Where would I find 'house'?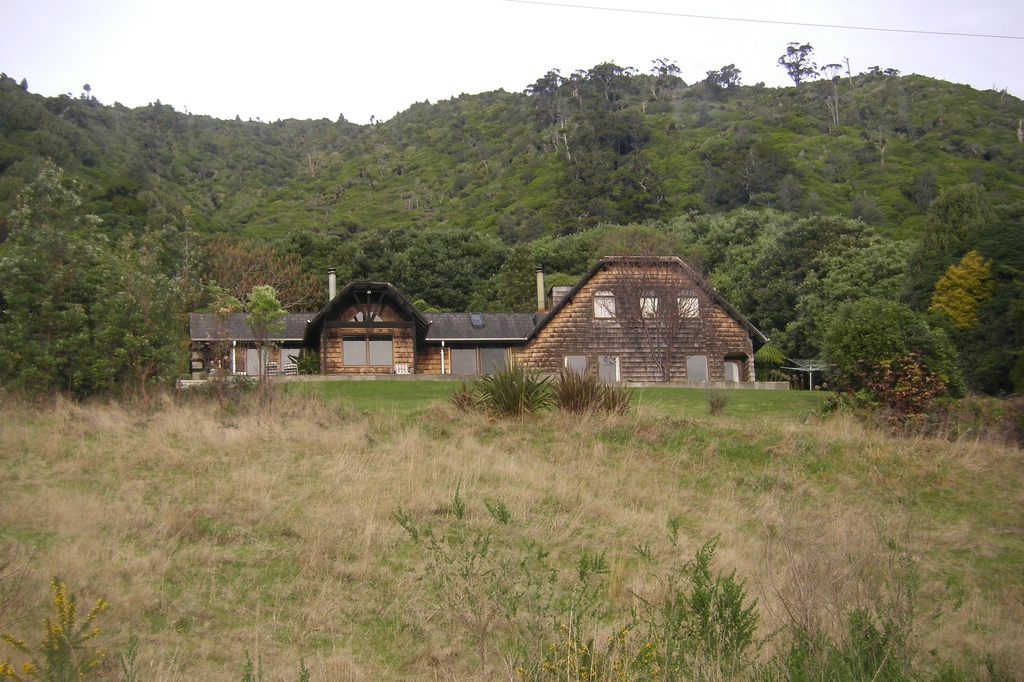
At 174,256,792,393.
